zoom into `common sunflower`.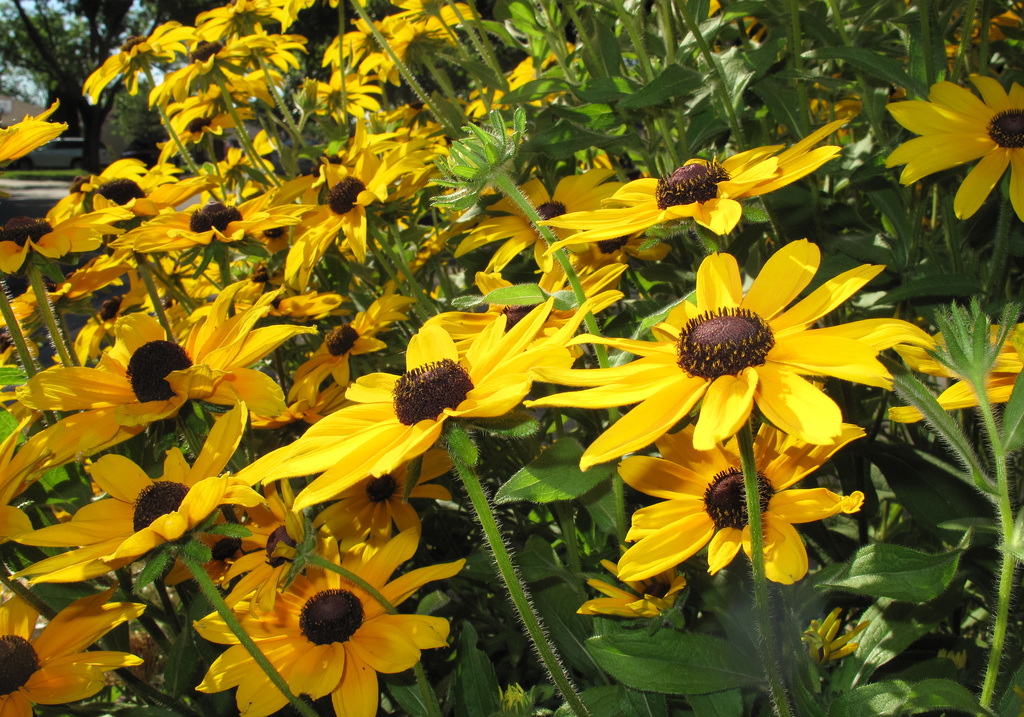
Zoom target: 543:124:844:227.
